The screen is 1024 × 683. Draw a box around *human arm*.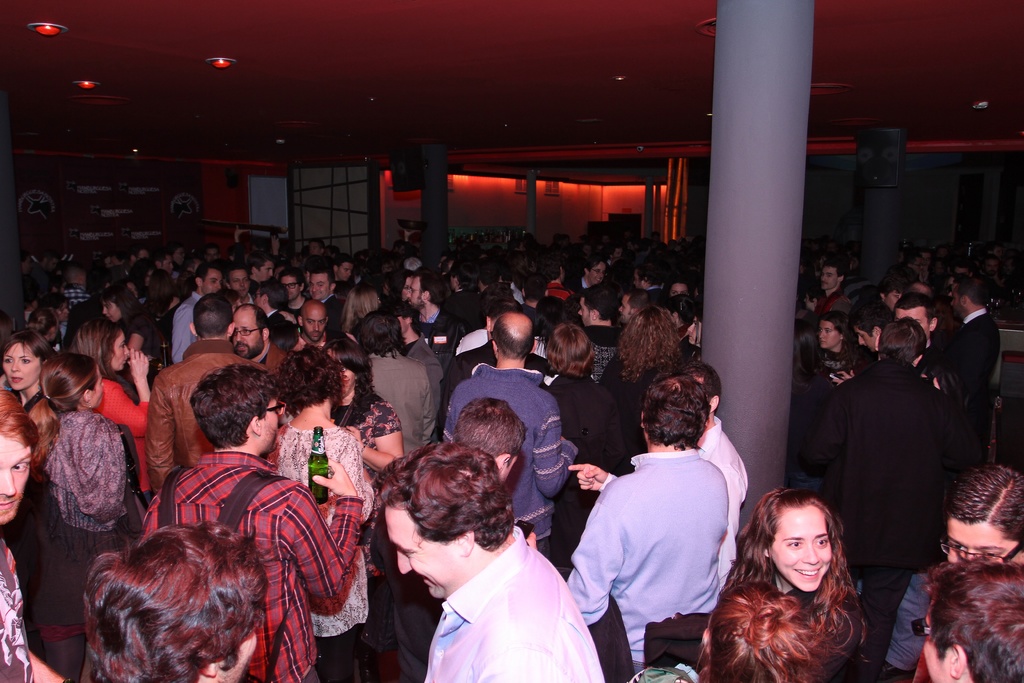
281, 349, 296, 375.
